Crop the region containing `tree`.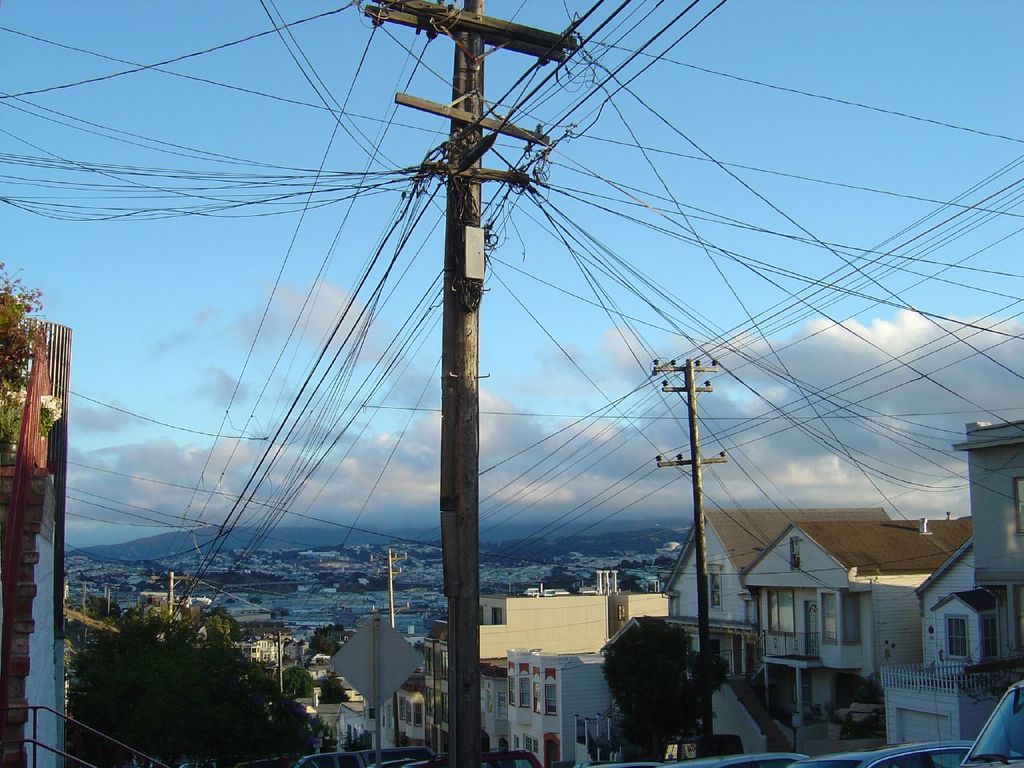
Crop region: [left=65, top=597, right=321, bottom=767].
